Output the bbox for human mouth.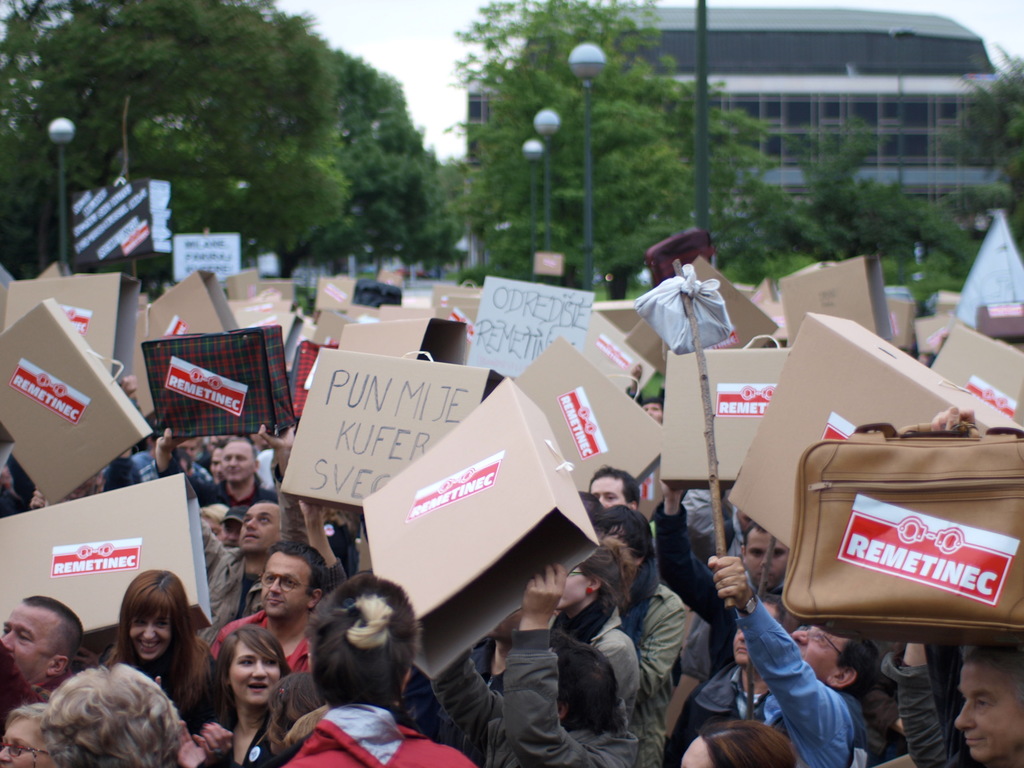
detection(248, 684, 269, 698).
